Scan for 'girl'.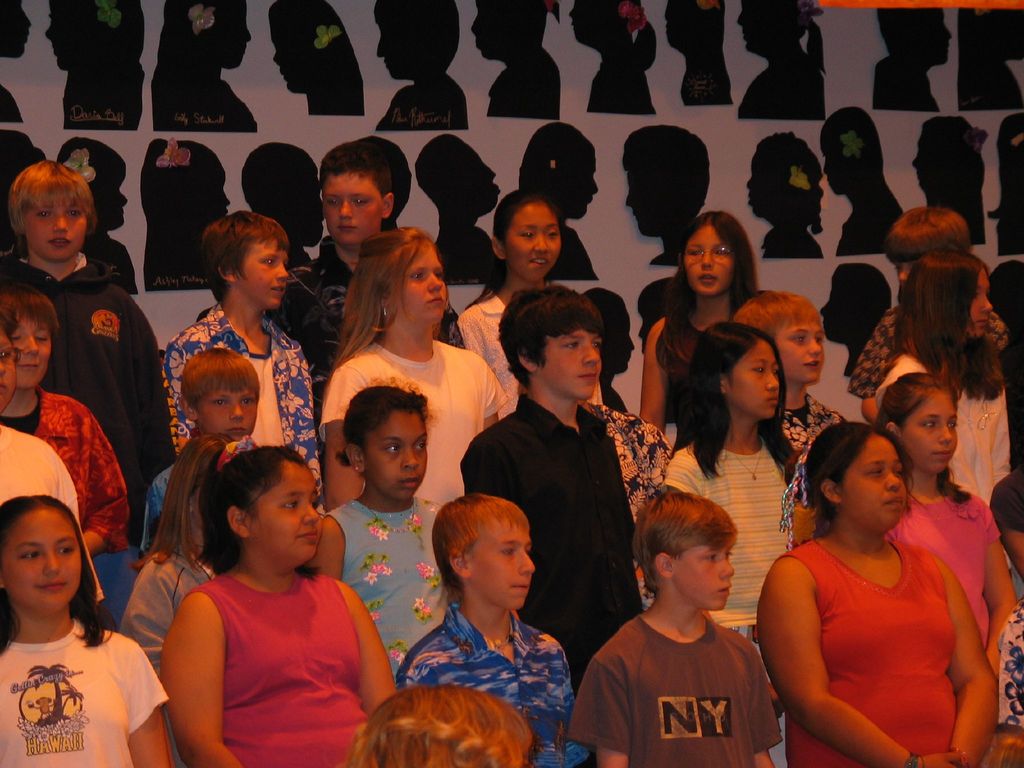
Scan result: bbox=[307, 380, 445, 691].
